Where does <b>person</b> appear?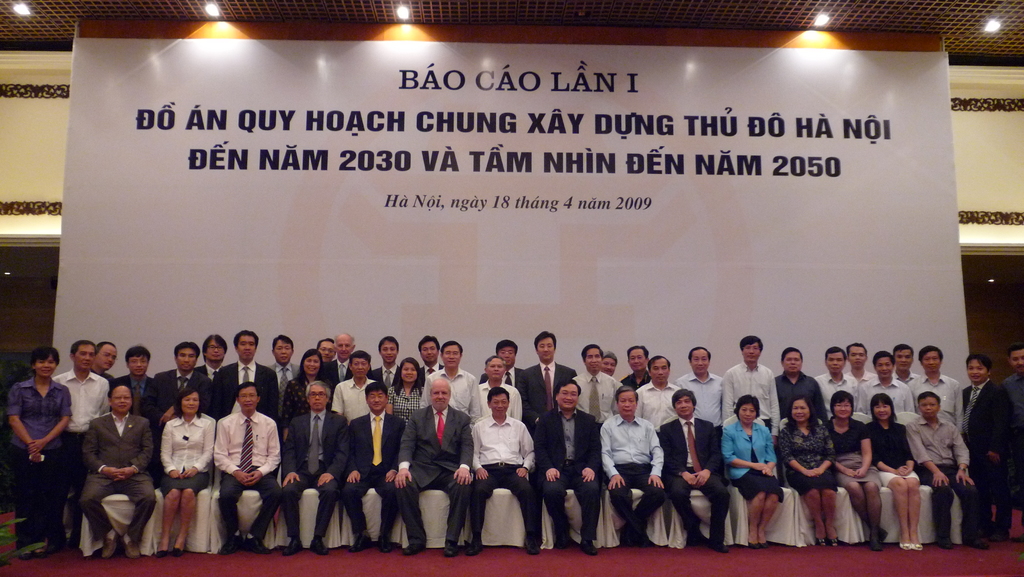
Appears at x1=719, y1=395, x2=782, y2=549.
